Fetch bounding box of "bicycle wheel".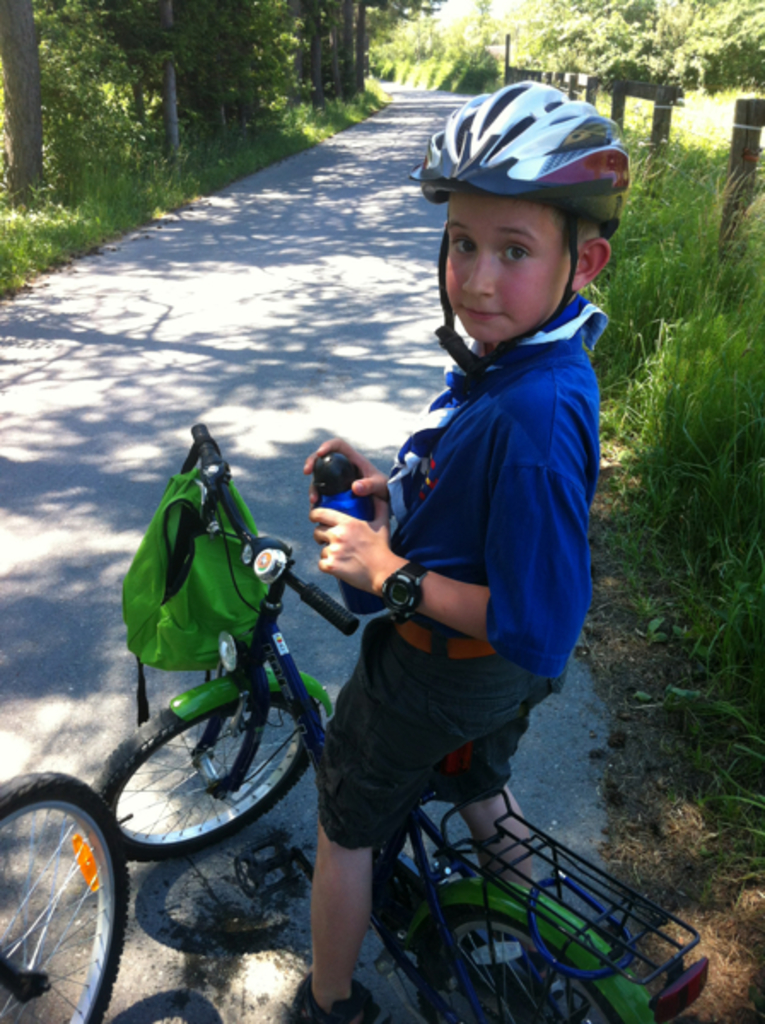
Bbox: l=393, t=894, r=634, b=1022.
